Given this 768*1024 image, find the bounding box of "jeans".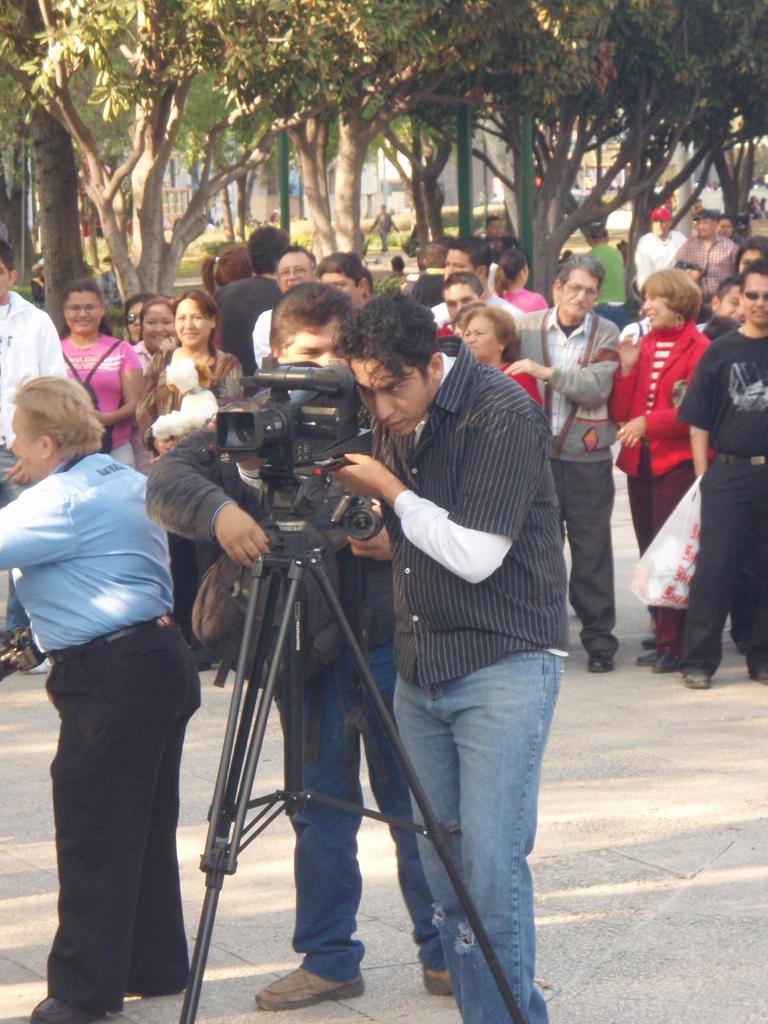
[left=687, top=456, right=767, bottom=666].
